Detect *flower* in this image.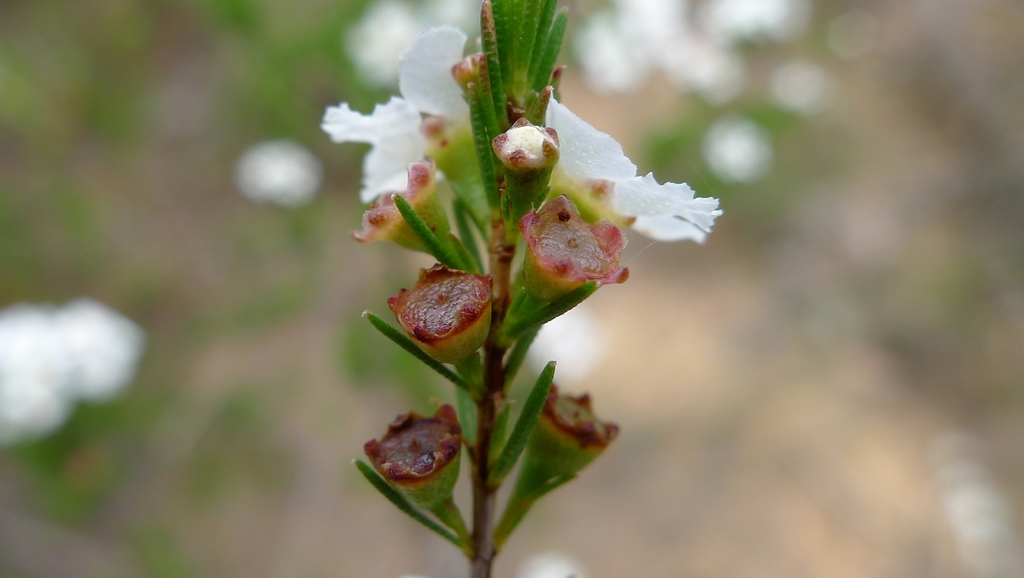
Detection: x1=518 y1=192 x2=633 y2=312.
